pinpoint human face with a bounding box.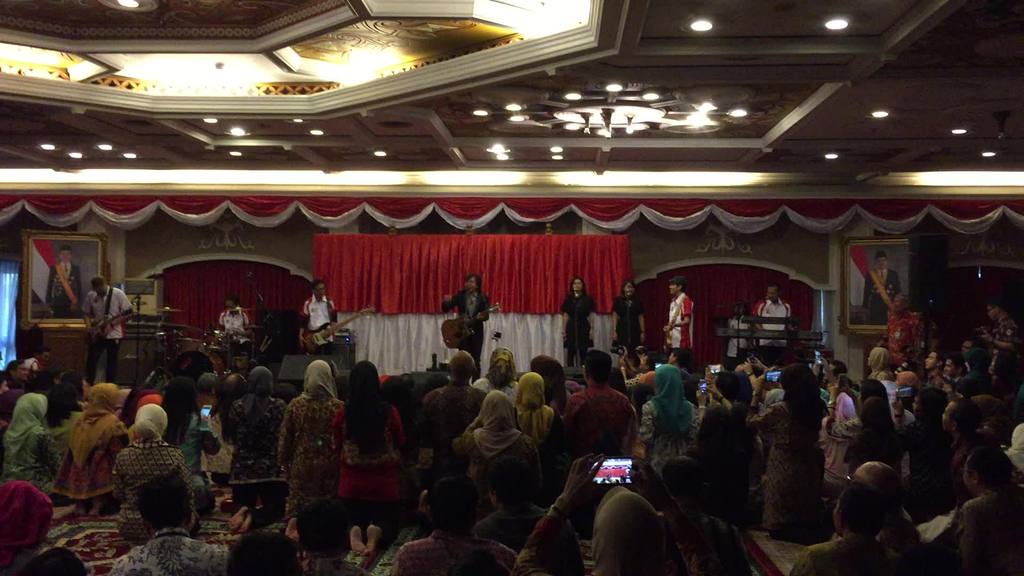
(316, 282, 324, 294).
